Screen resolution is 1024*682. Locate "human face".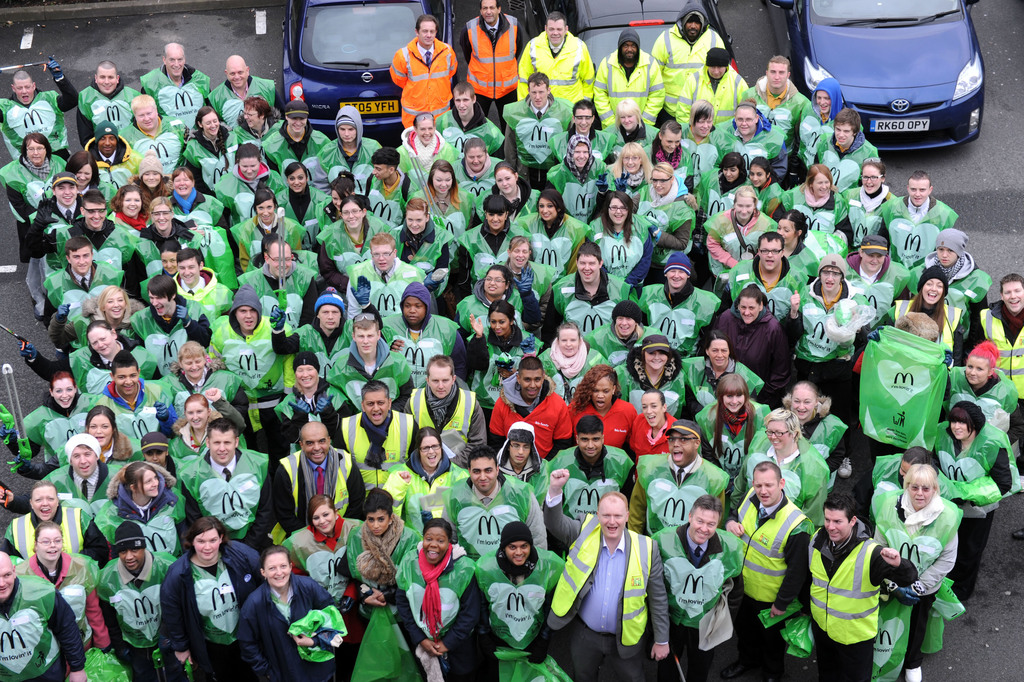
l=895, t=459, r=909, b=479.
